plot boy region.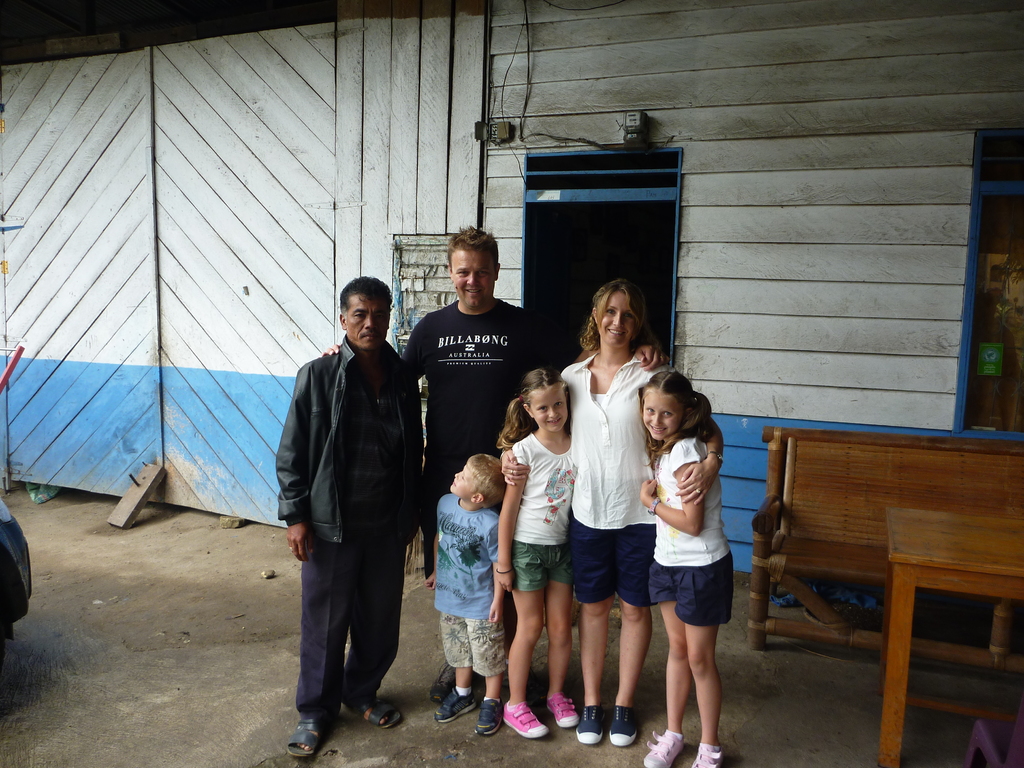
Plotted at [425, 456, 508, 739].
